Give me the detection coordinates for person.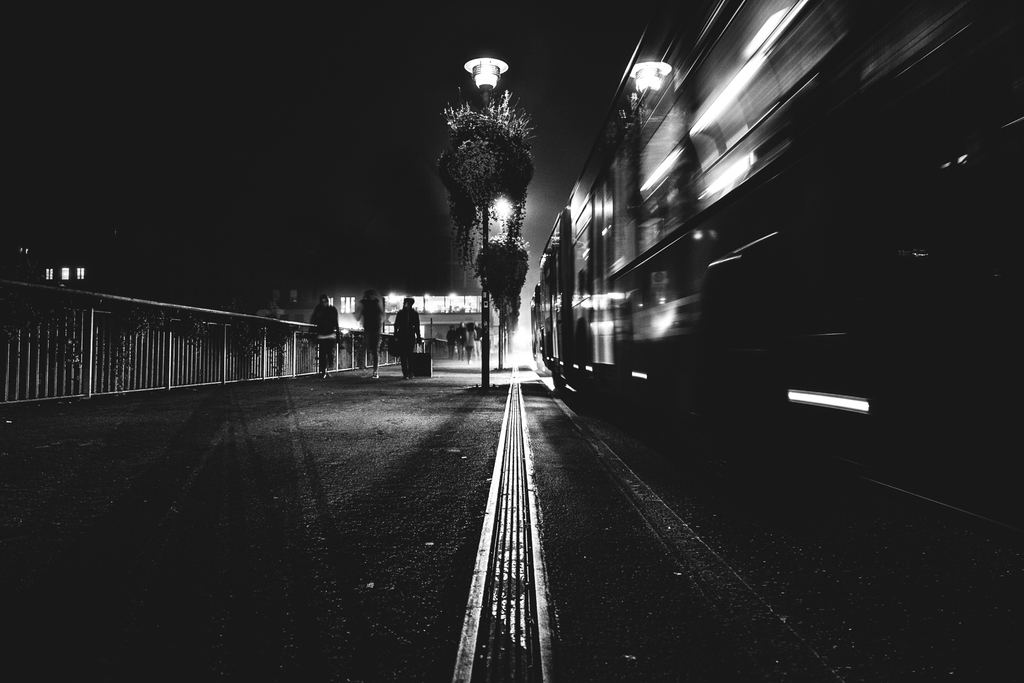
x1=455, y1=319, x2=467, y2=360.
